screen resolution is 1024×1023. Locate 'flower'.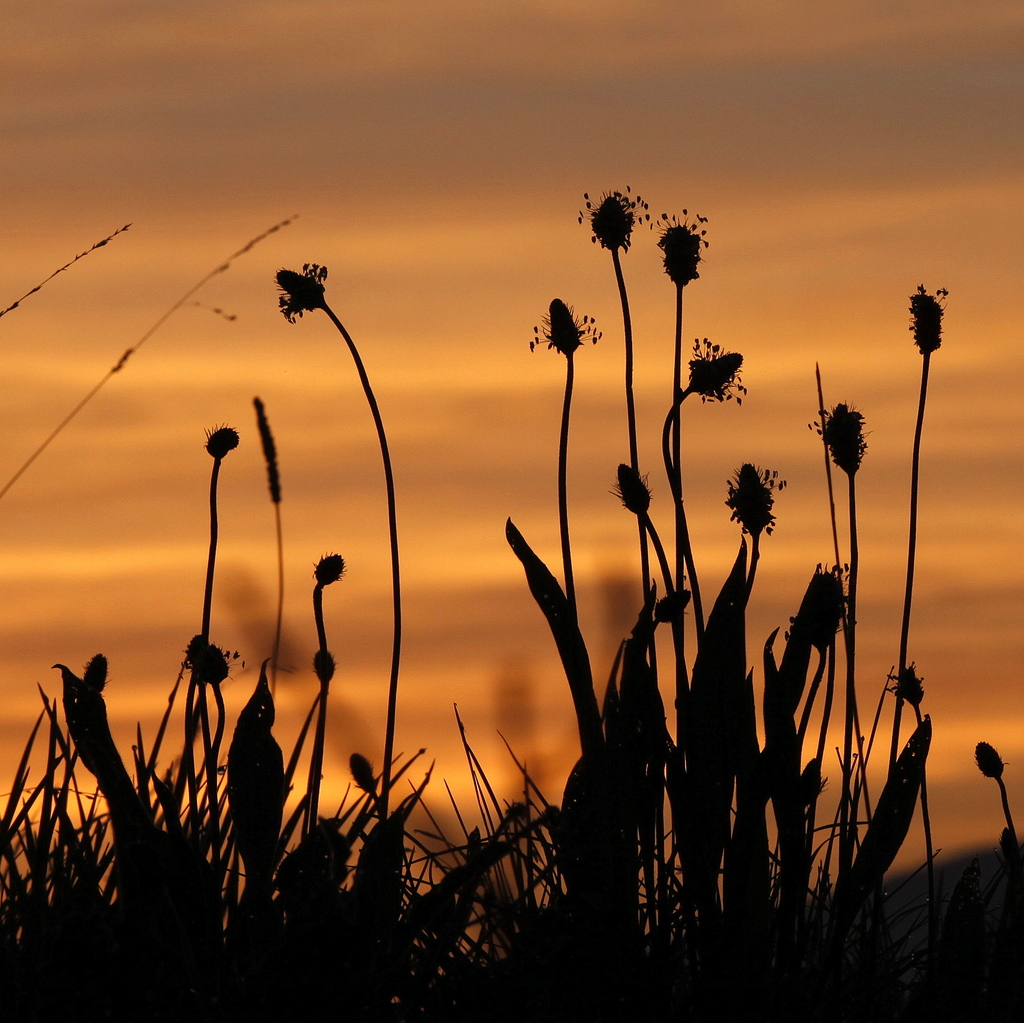
x1=566 y1=177 x2=650 y2=261.
